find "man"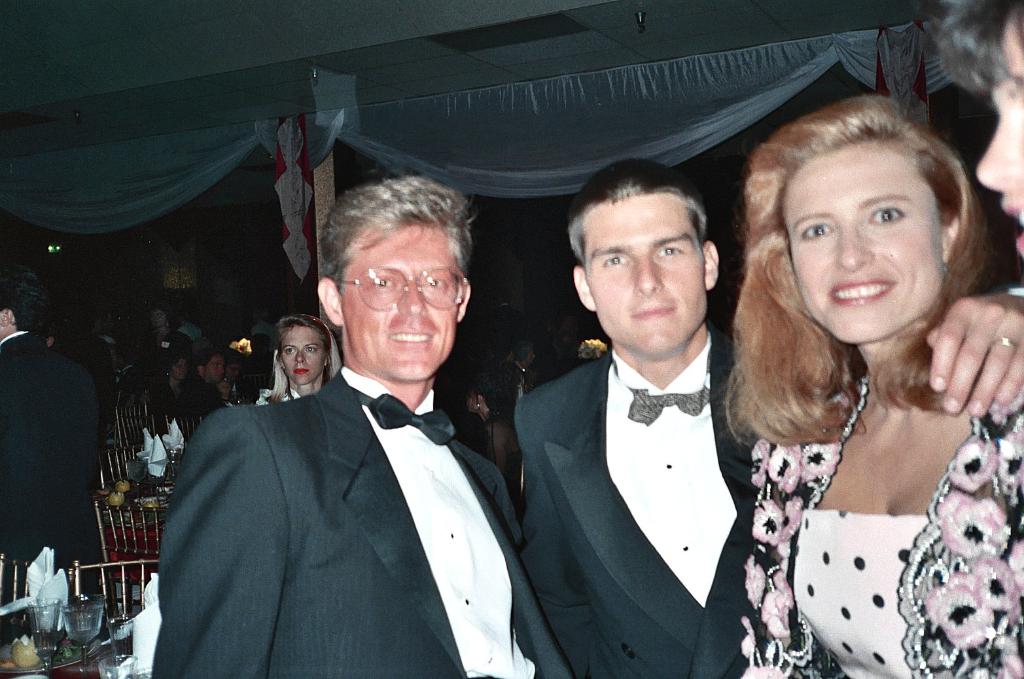
detection(222, 352, 257, 407)
